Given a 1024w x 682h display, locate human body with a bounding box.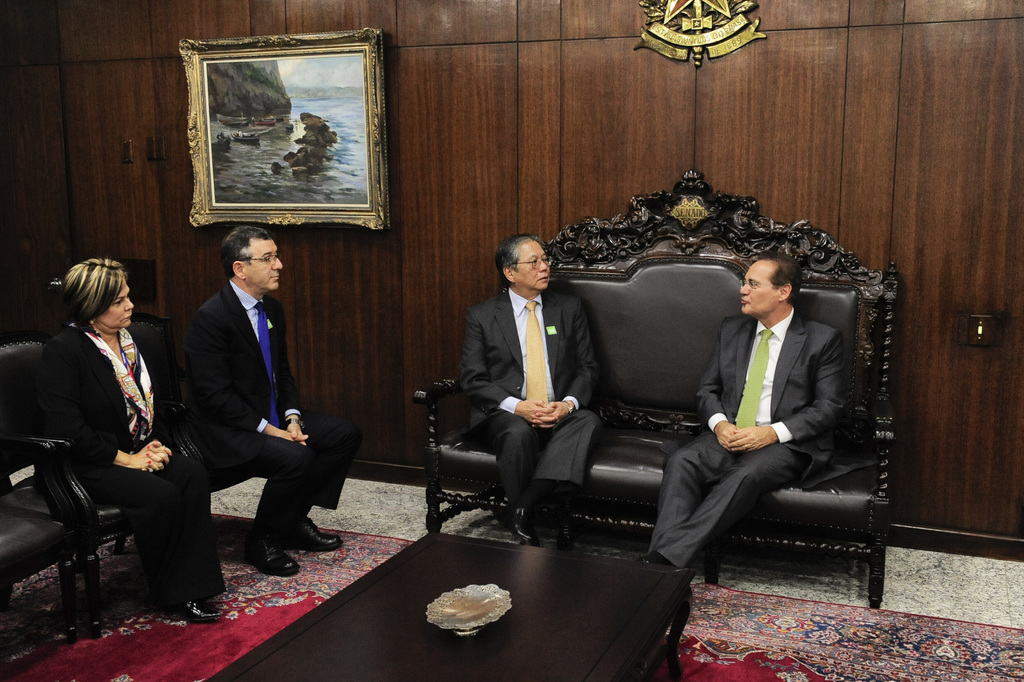
Located: (left=35, top=218, right=229, bottom=640).
